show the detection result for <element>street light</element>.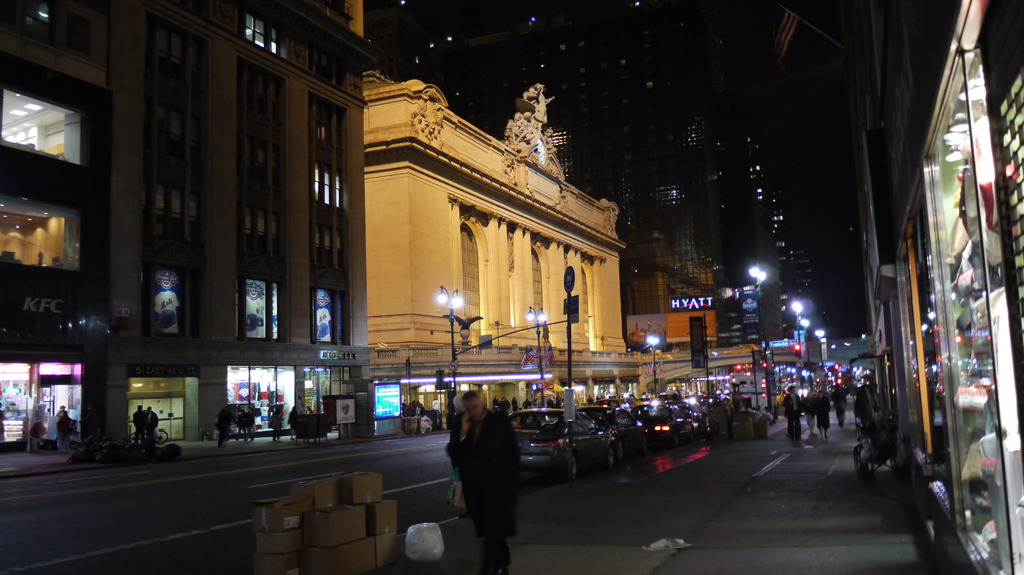
detection(787, 299, 804, 365).
